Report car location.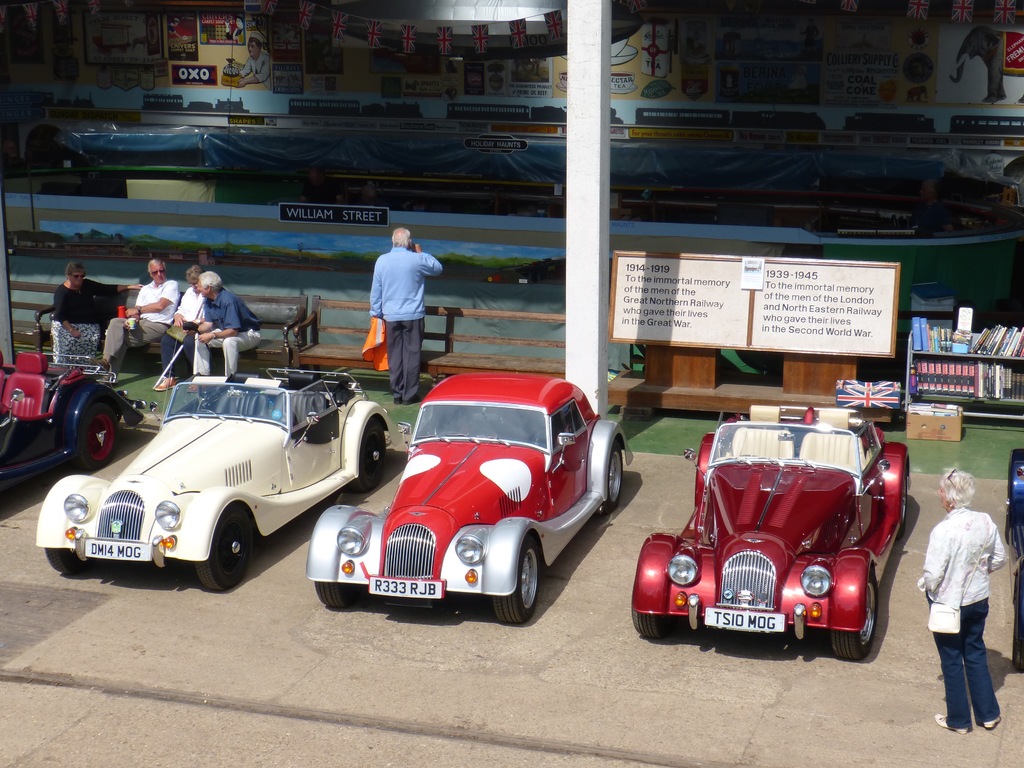
Report: {"left": 35, "top": 333, "right": 404, "bottom": 590}.
